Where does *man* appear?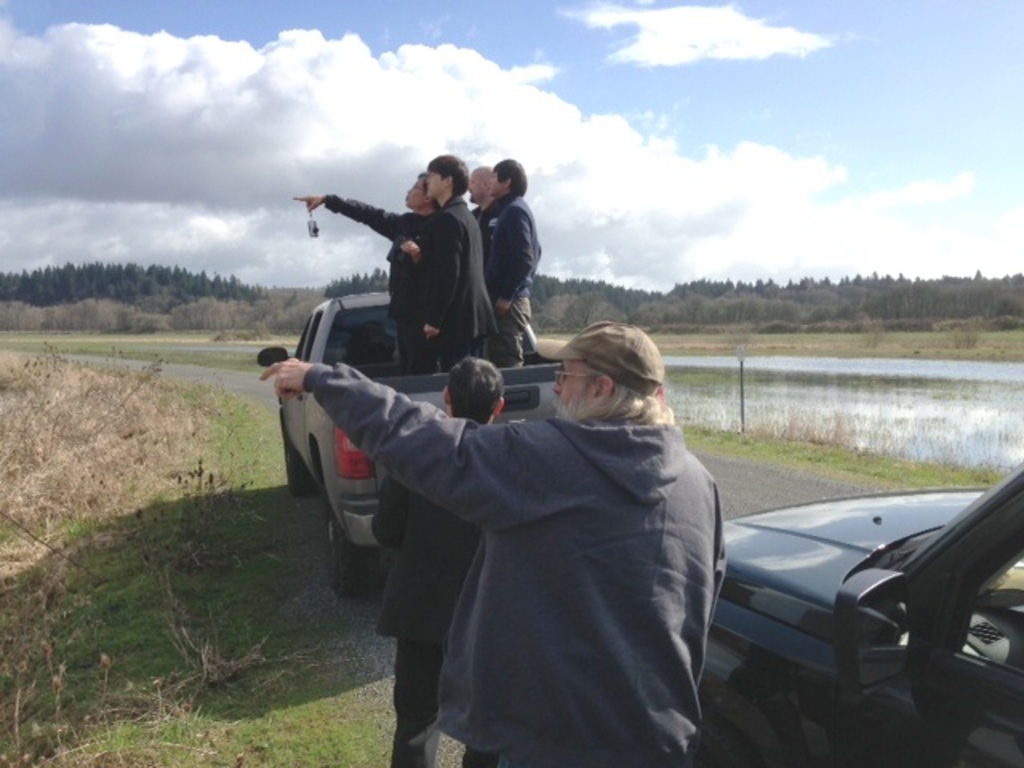
Appears at box=[371, 354, 504, 766].
